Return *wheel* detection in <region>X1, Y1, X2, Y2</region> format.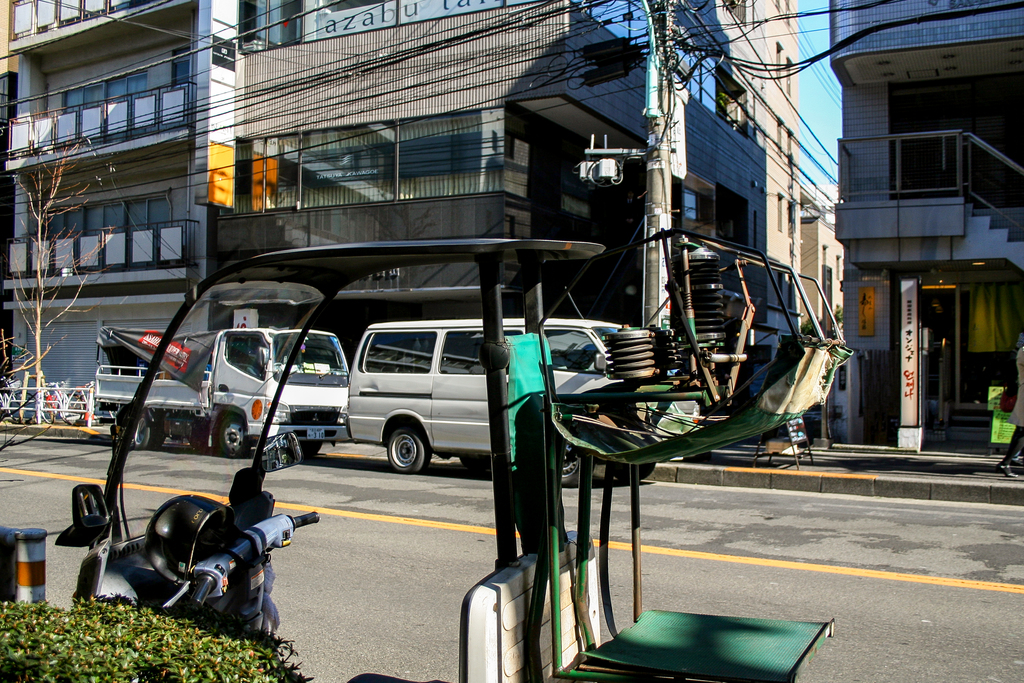
<region>217, 406, 242, 458</region>.
